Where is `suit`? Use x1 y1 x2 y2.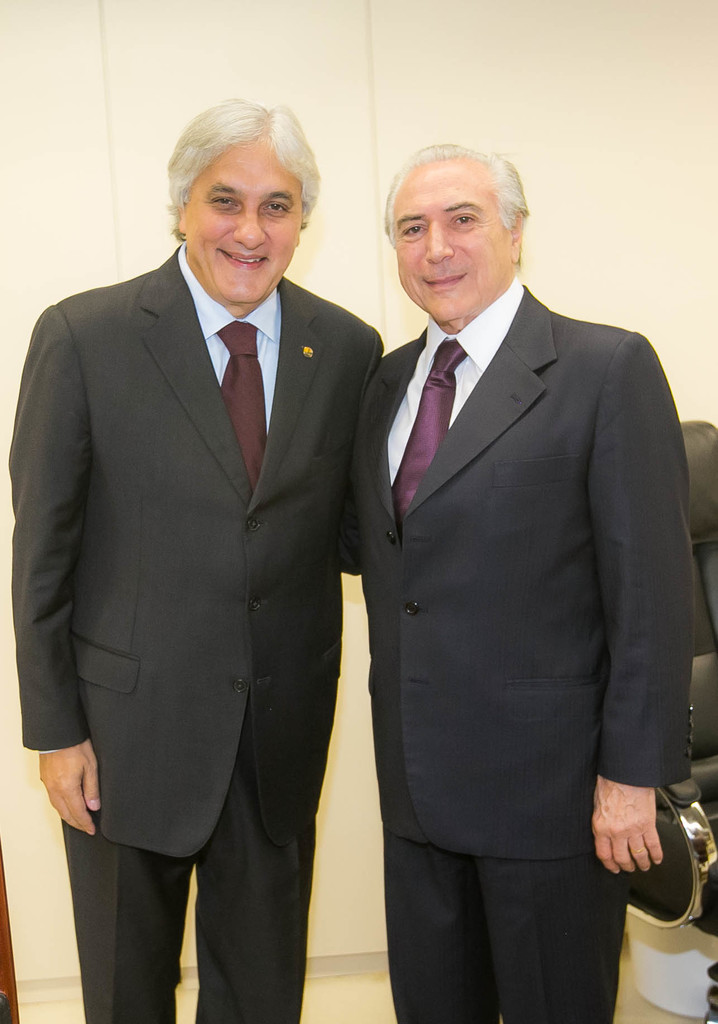
5 241 387 858.
